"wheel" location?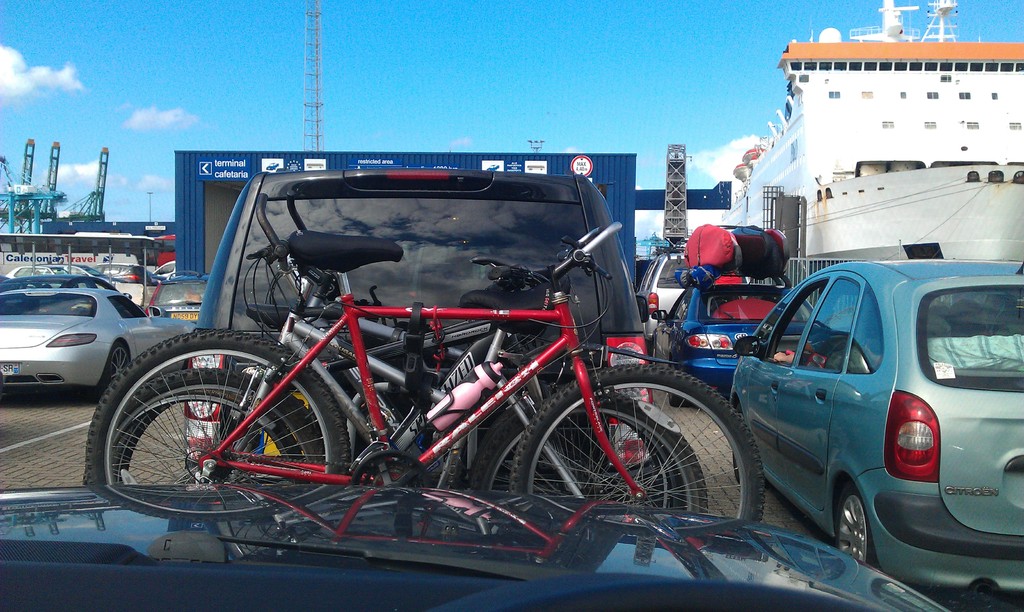
(x1=665, y1=362, x2=684, y2=405)
